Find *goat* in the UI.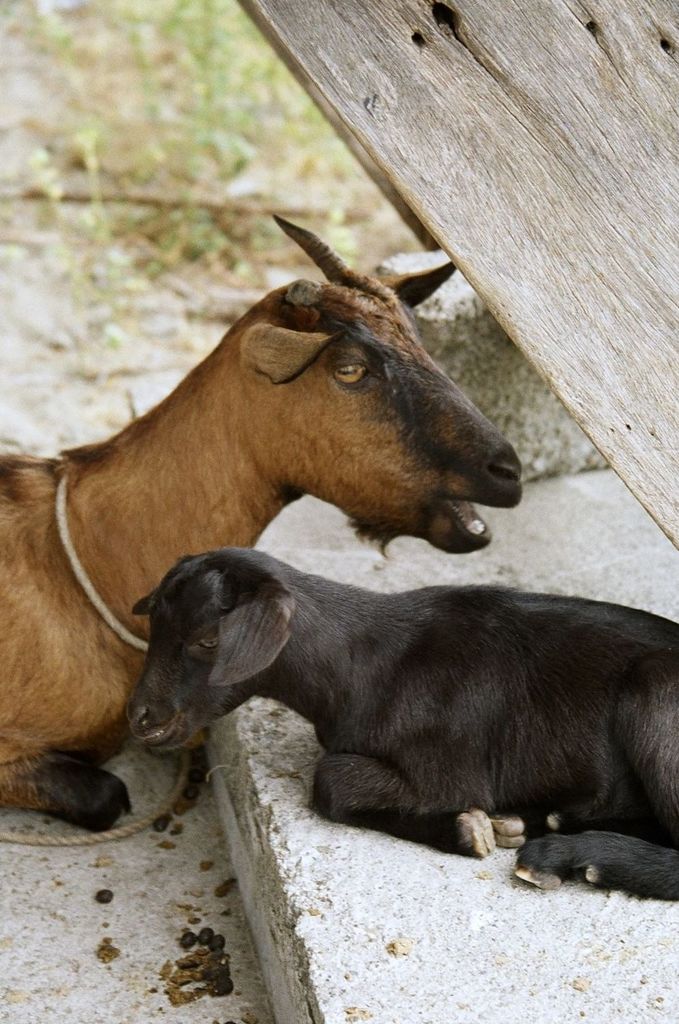
UI element at bbox(129, 544, 678, 908).
